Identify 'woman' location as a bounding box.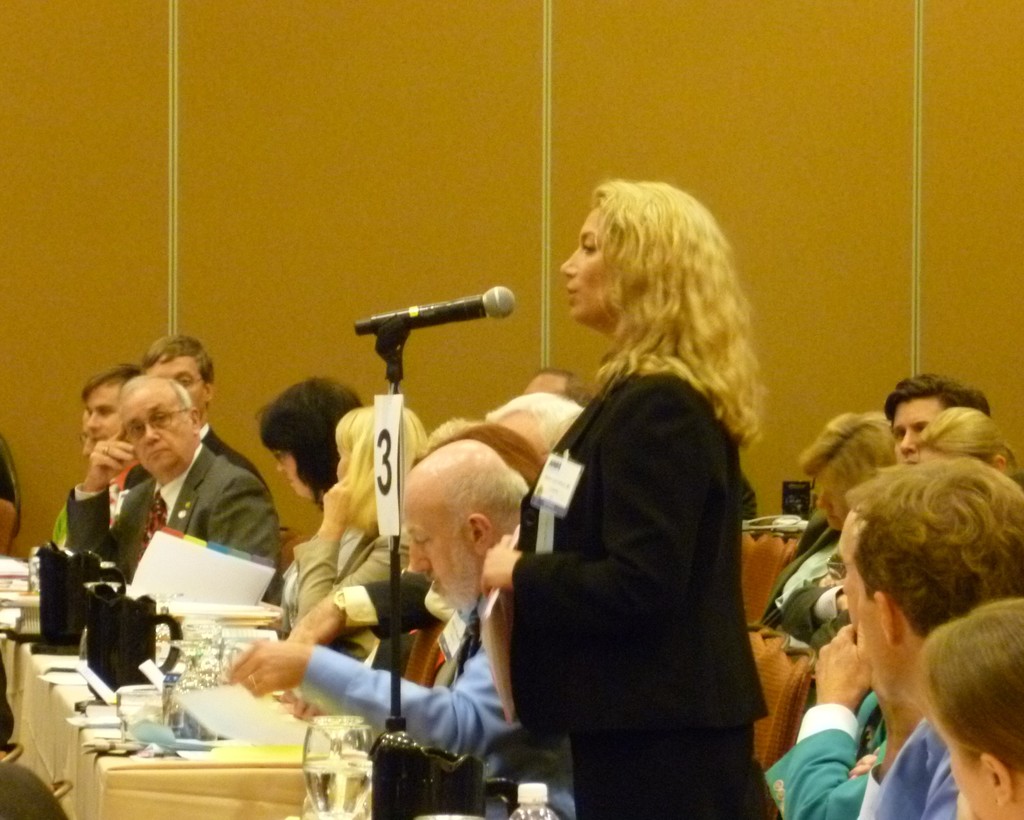
crop(250, 373, 419, 671).
